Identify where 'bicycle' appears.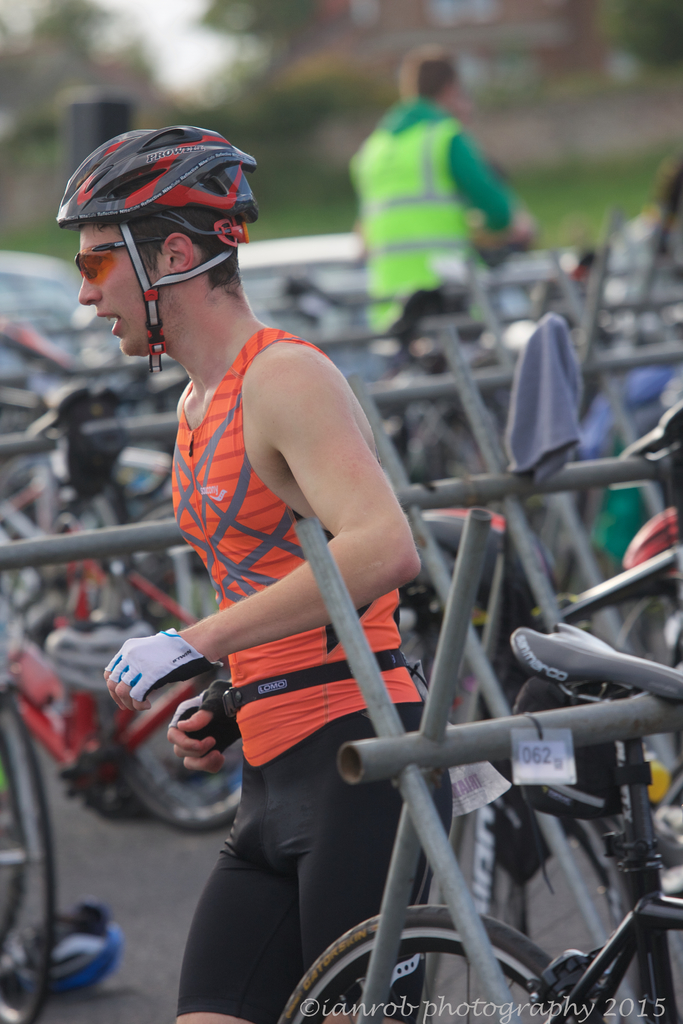
Appears at {"left": 0, "top": 673, "right": 67, "bottom": 1023}.
